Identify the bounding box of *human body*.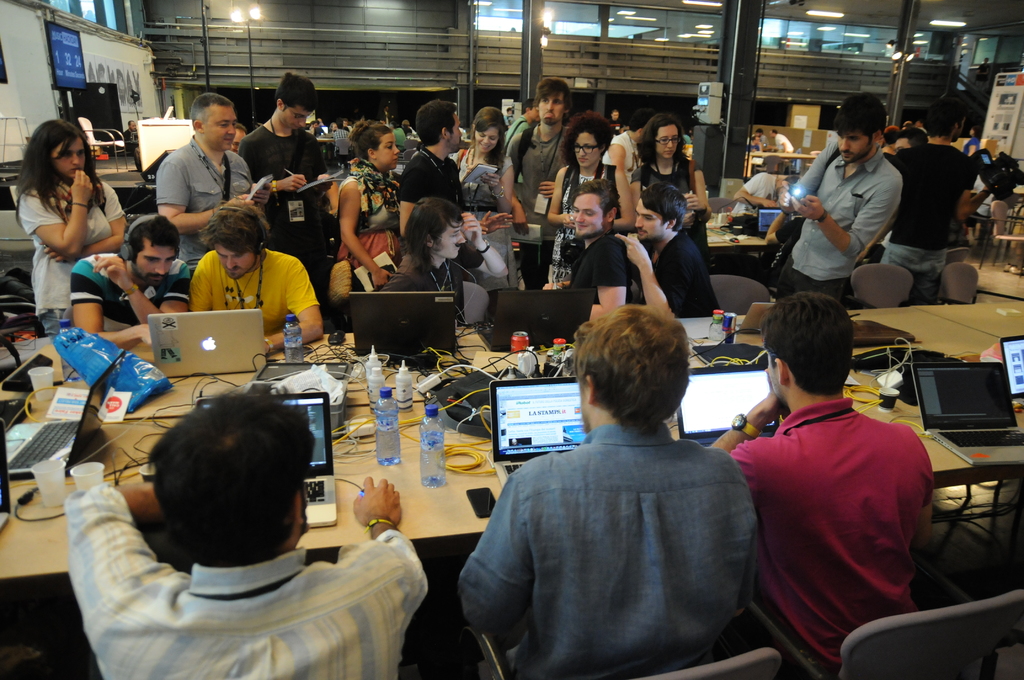
locate(732, 170, 798, 215).
